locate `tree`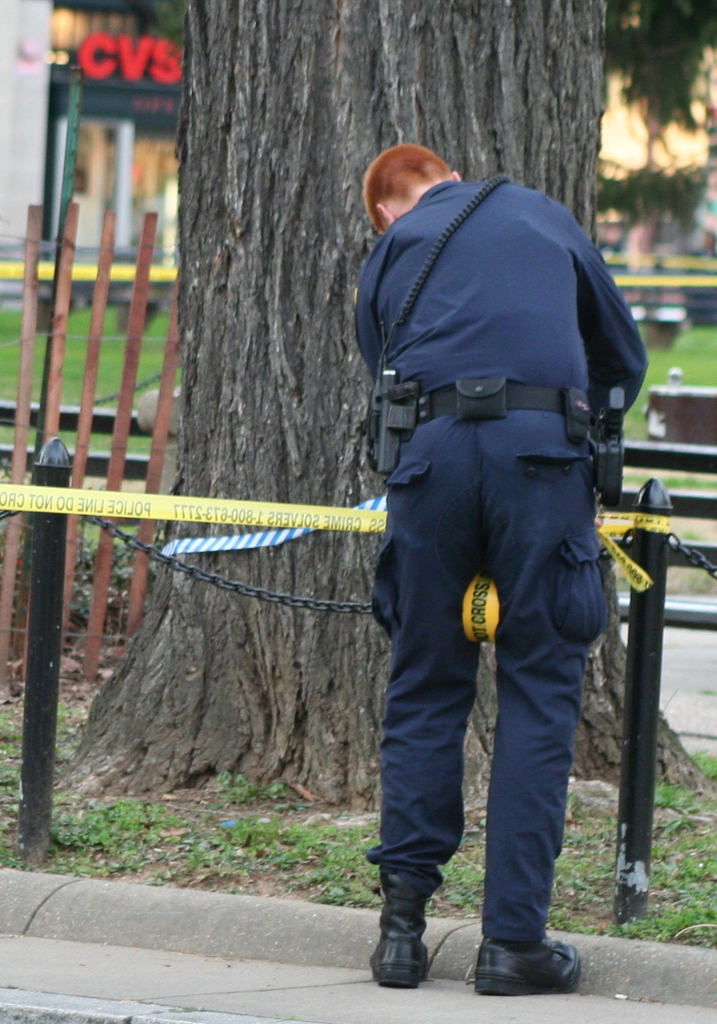
(left=67, top=0, right=716, bottom=815)
